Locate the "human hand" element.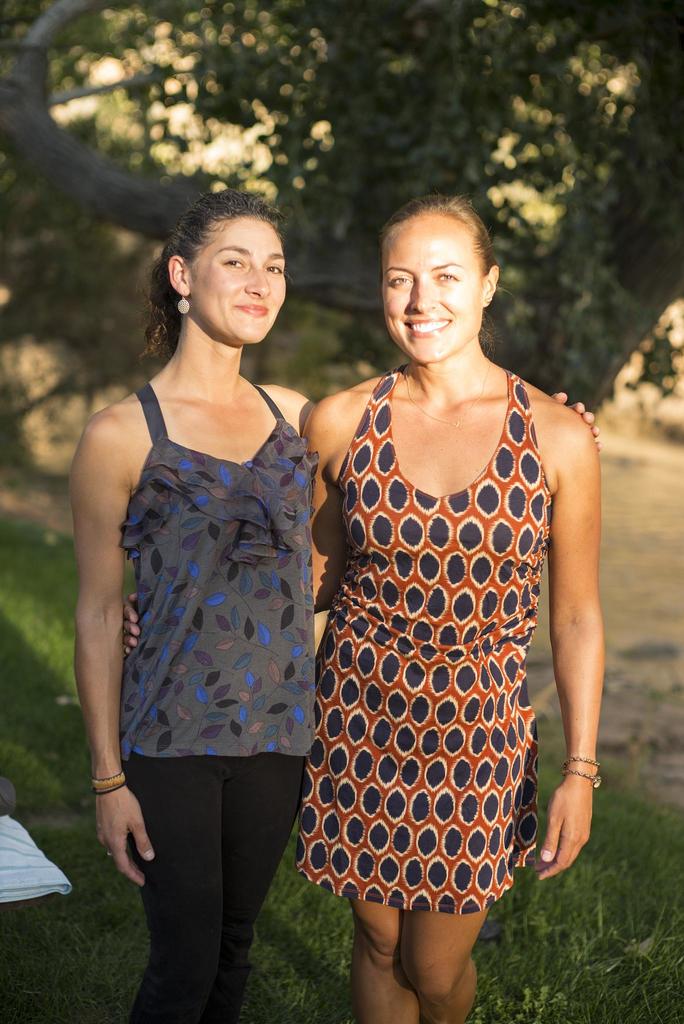
Element bbox: (left=120, top=594, right=137, bottom=657).
